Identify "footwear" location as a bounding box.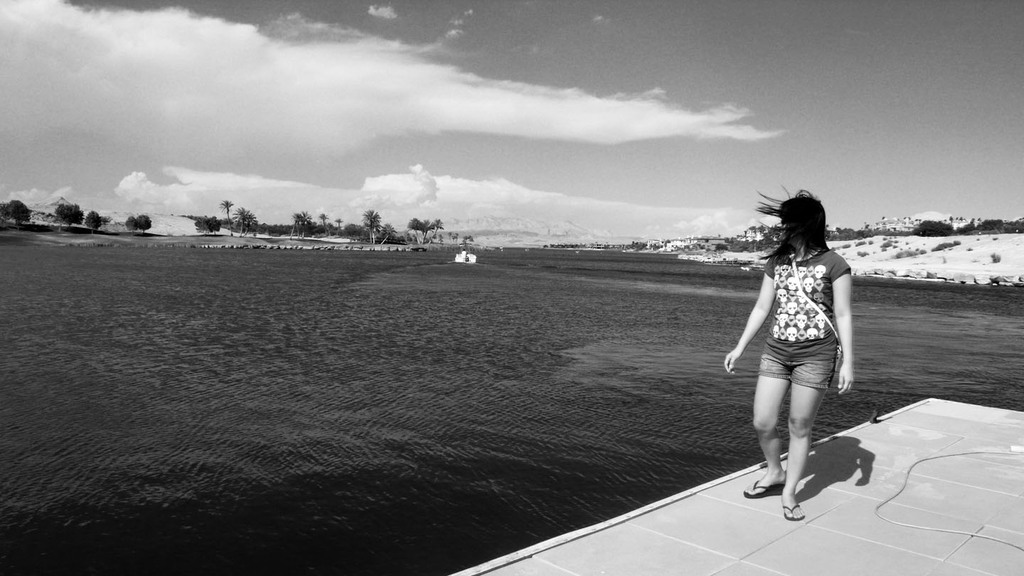
box(784, 503, 804, 521).
